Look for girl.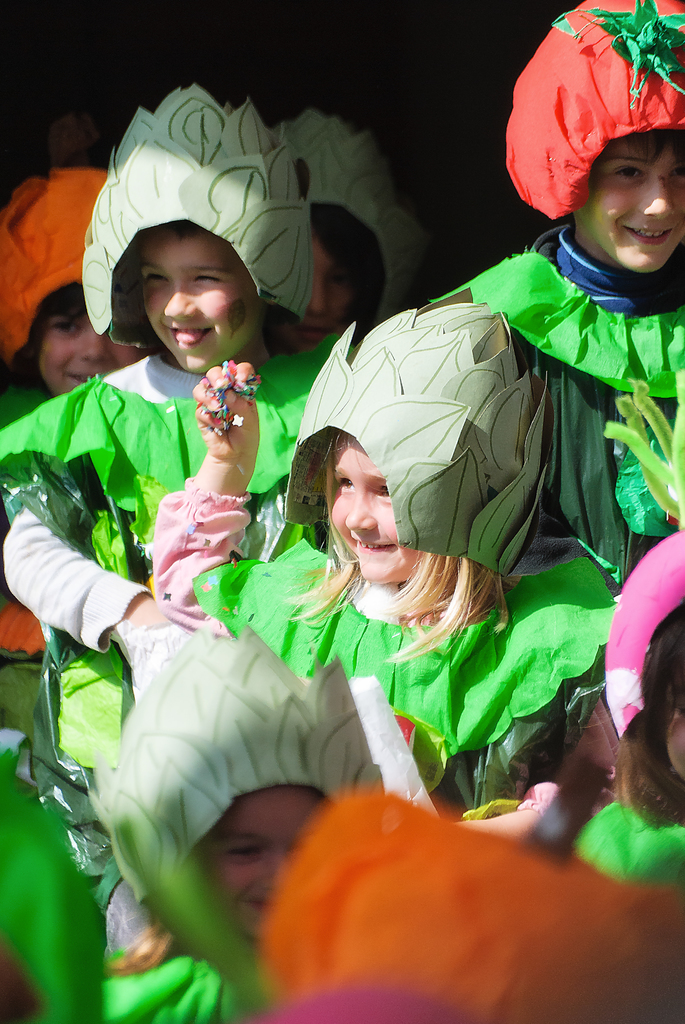
Found: x1=98, y1=622, x2=382, y2=1023.
